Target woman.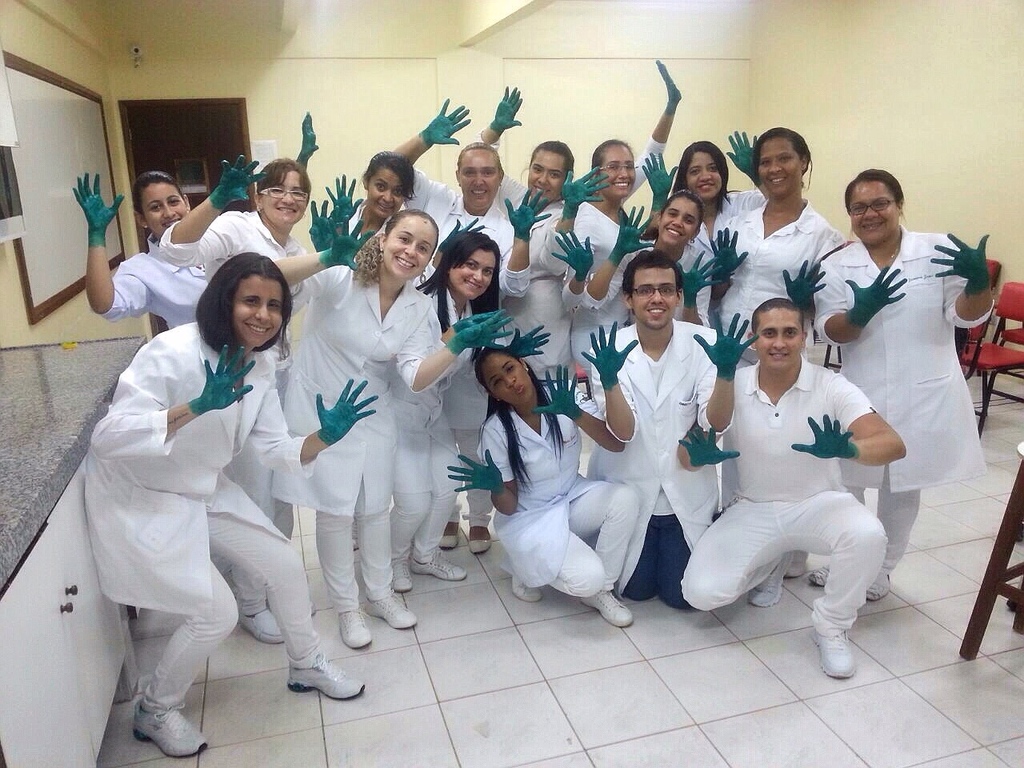
Target region: <bbox>702, 124, 846, 374</bbox>.
